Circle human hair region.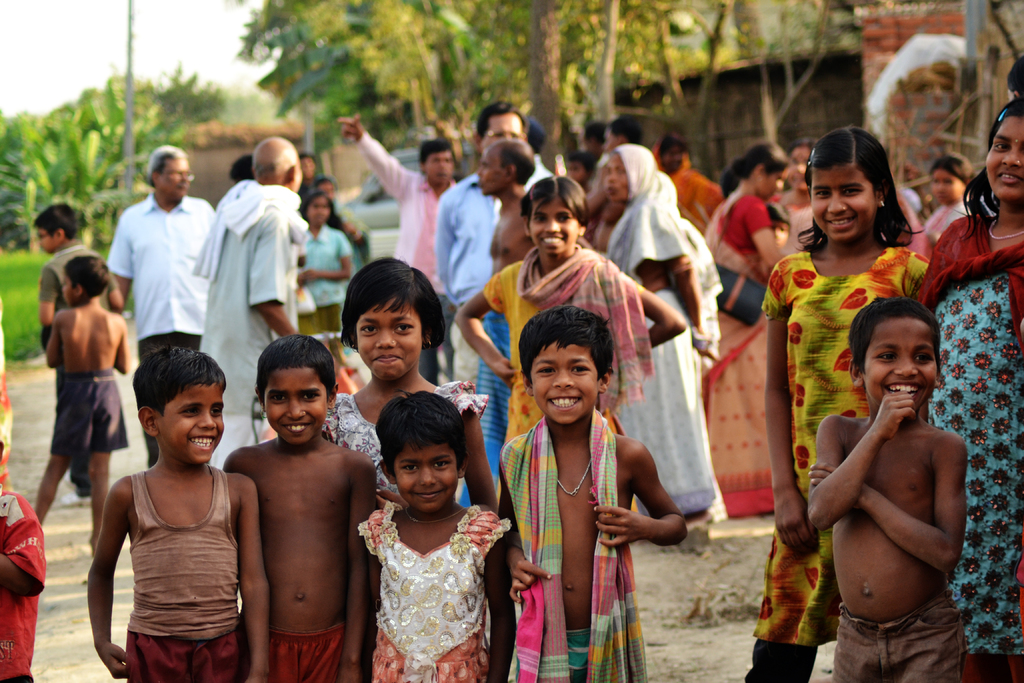
Region: l=337, t=256, r=447, b=356.
